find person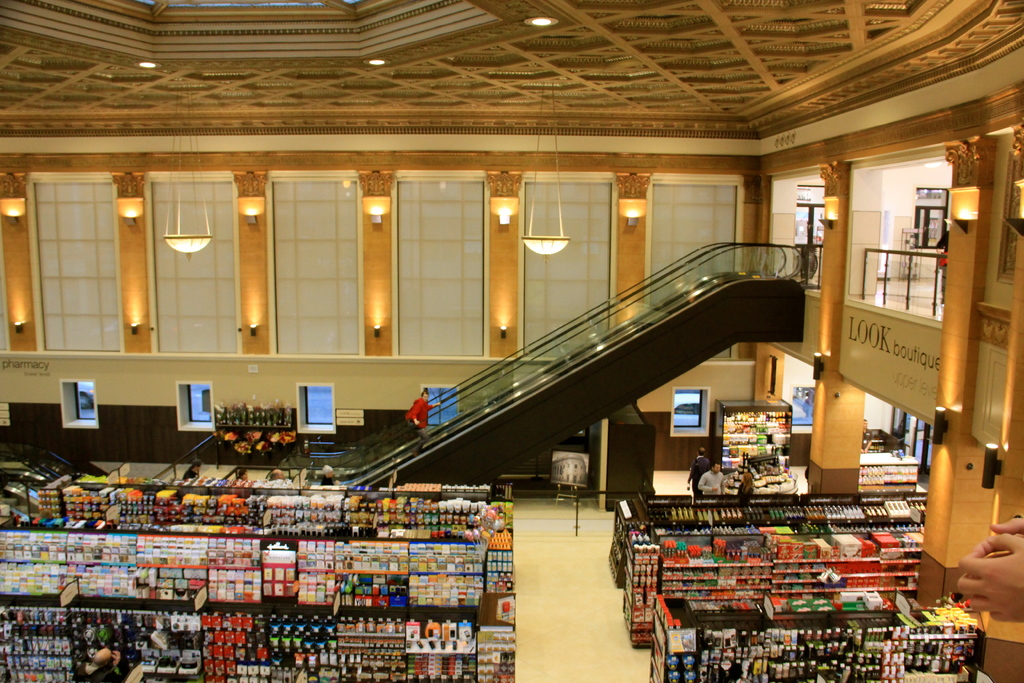
rect(954, 508, 1023, 623)
